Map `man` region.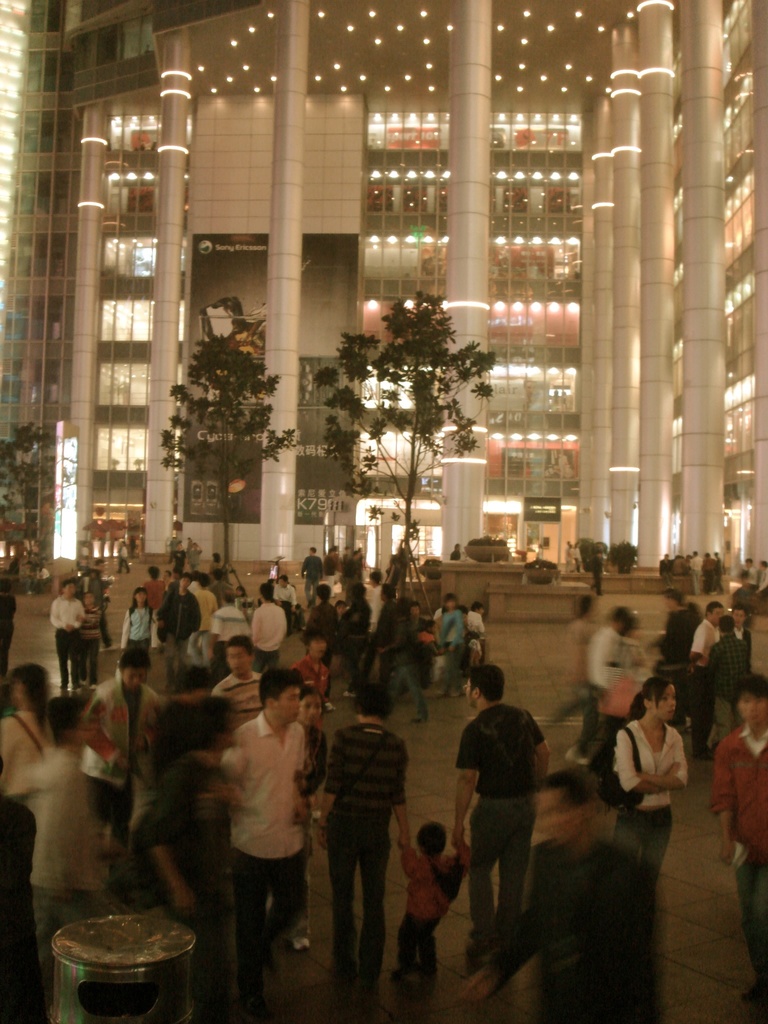
Mapped to (164, 519, 193, 570).
